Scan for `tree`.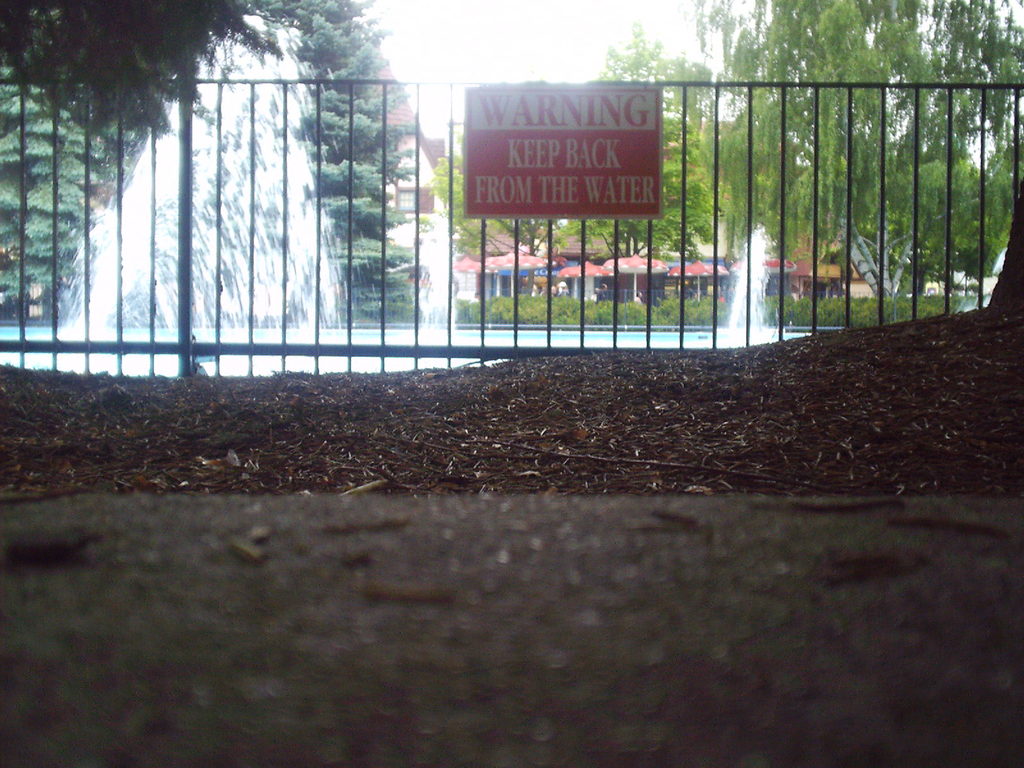
Scan result: Rect(558, 17, 732, 273).
